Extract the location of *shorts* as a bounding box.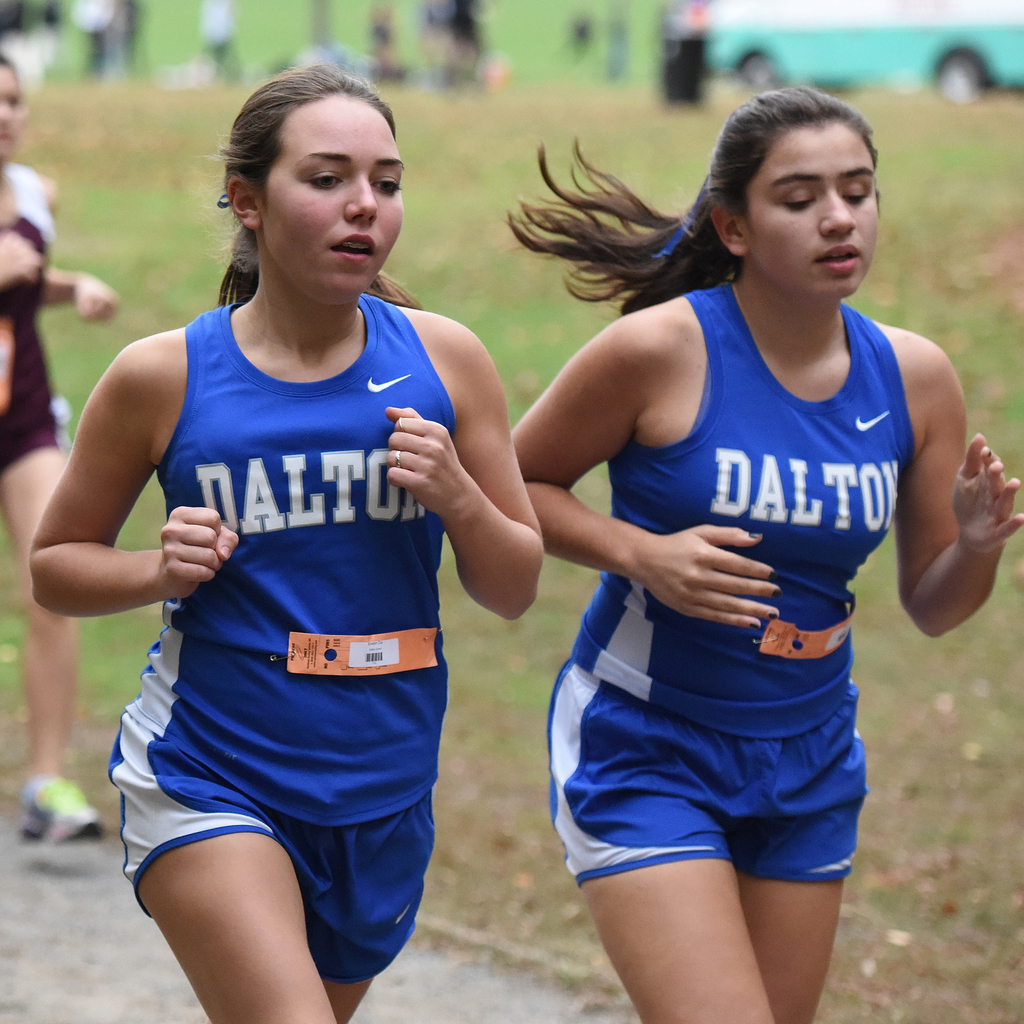
x1=549 y1=653 x2=868 y2=879.
